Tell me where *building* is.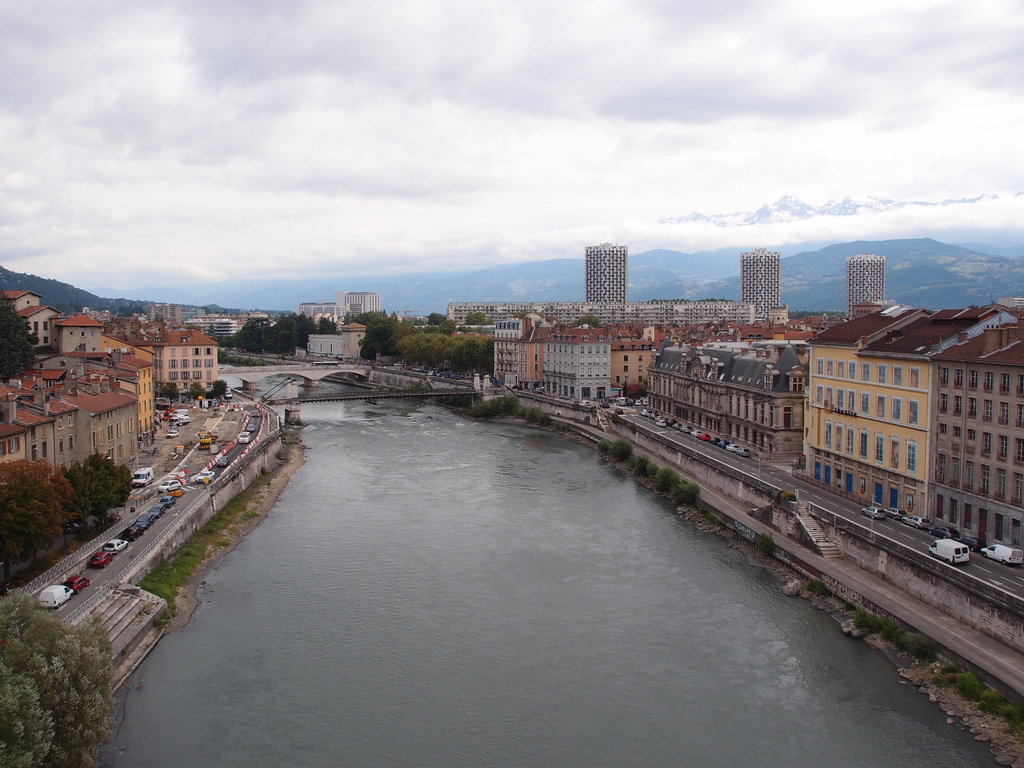
*building* is at 444/299/755/331.
